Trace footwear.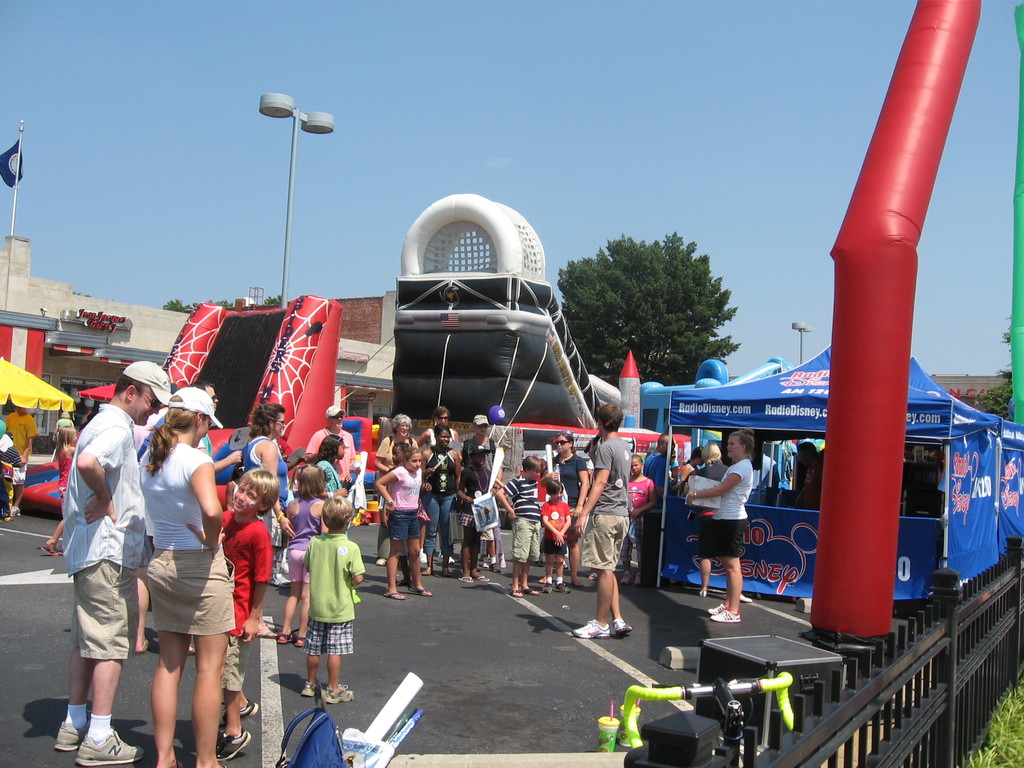
Traced to <box>710,603,726,615</box>.
